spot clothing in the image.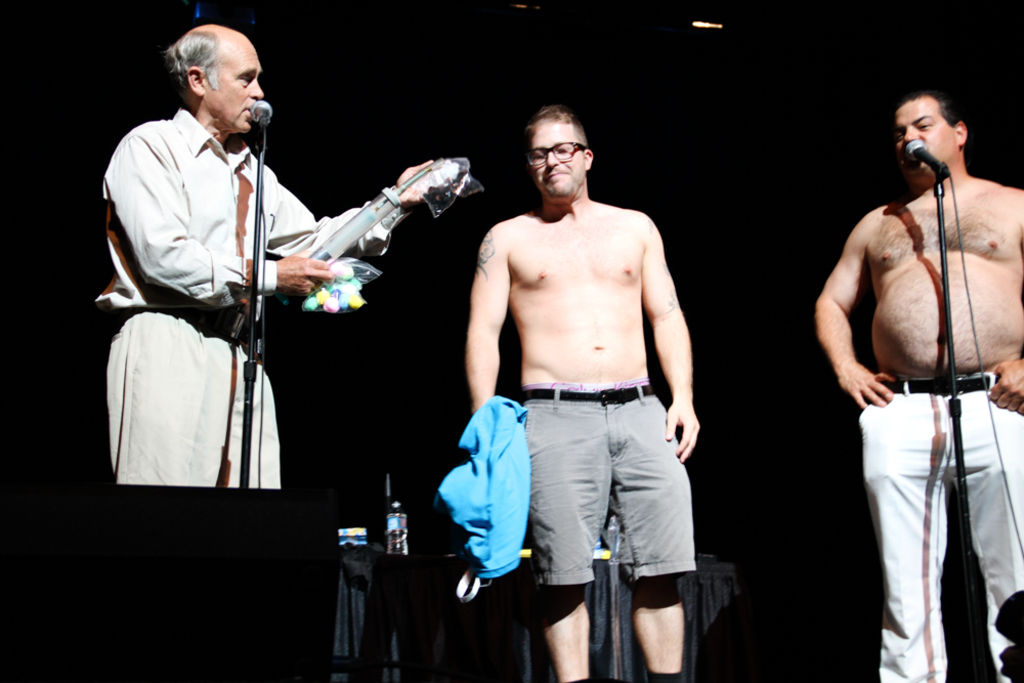
clothing found at detection(432, 388, 532, 604).
